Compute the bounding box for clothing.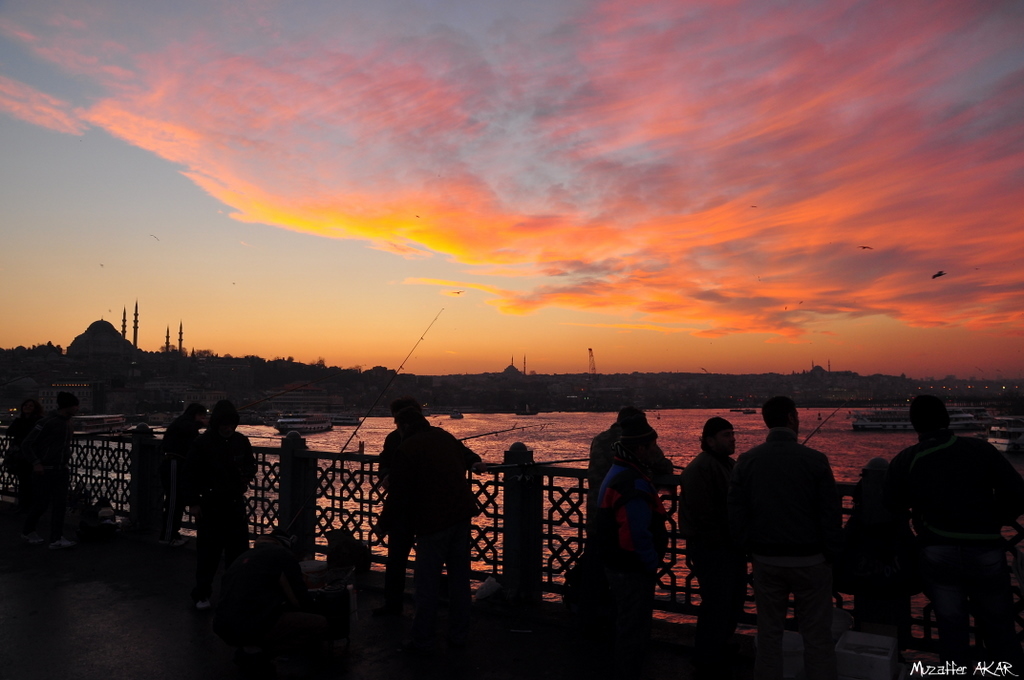
[left=676, top=448, right=745, bottom=653].
